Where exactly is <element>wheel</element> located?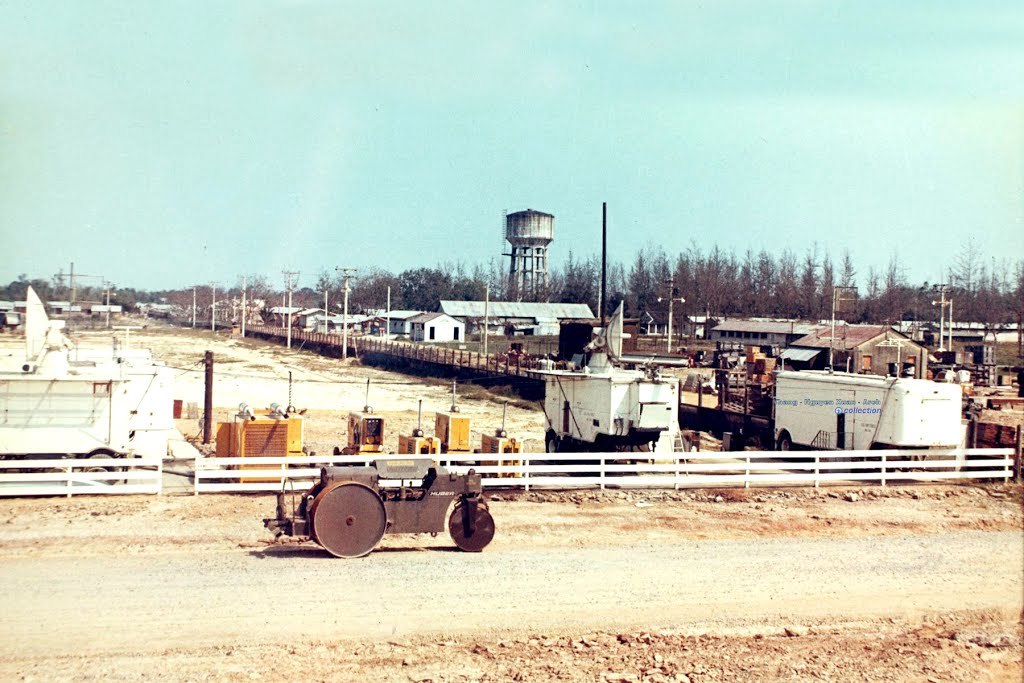
Its bounding box is Rect(296, 489, 383, 561).
